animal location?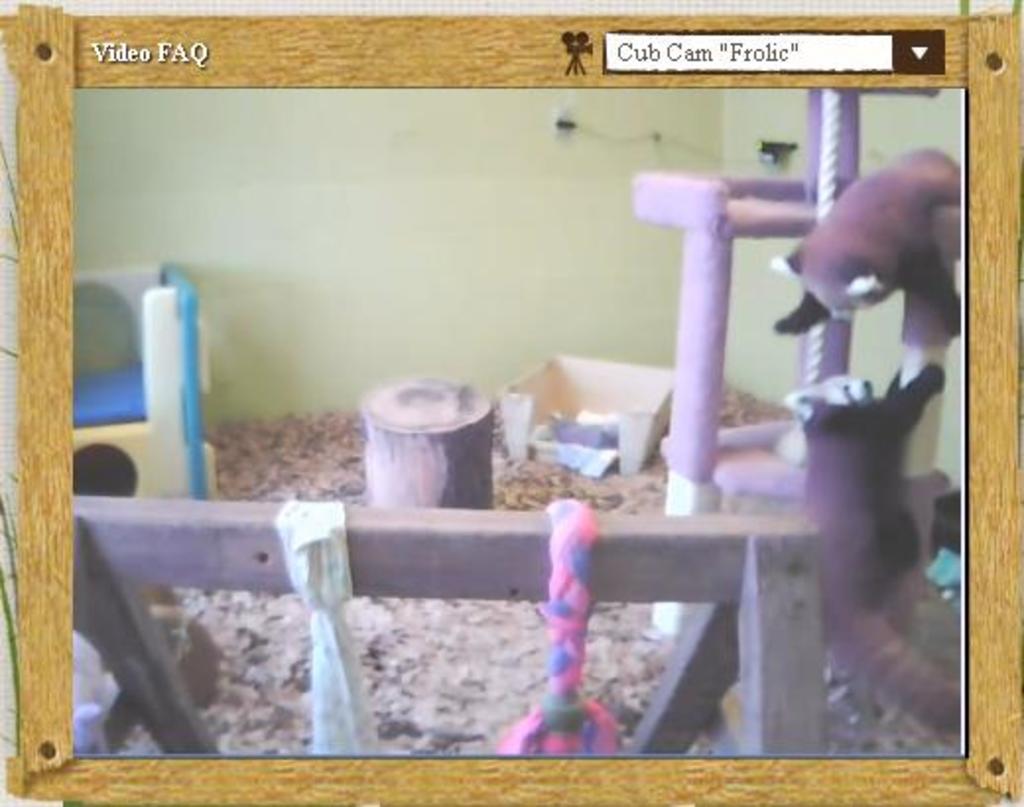
762, 134, 981, 344
